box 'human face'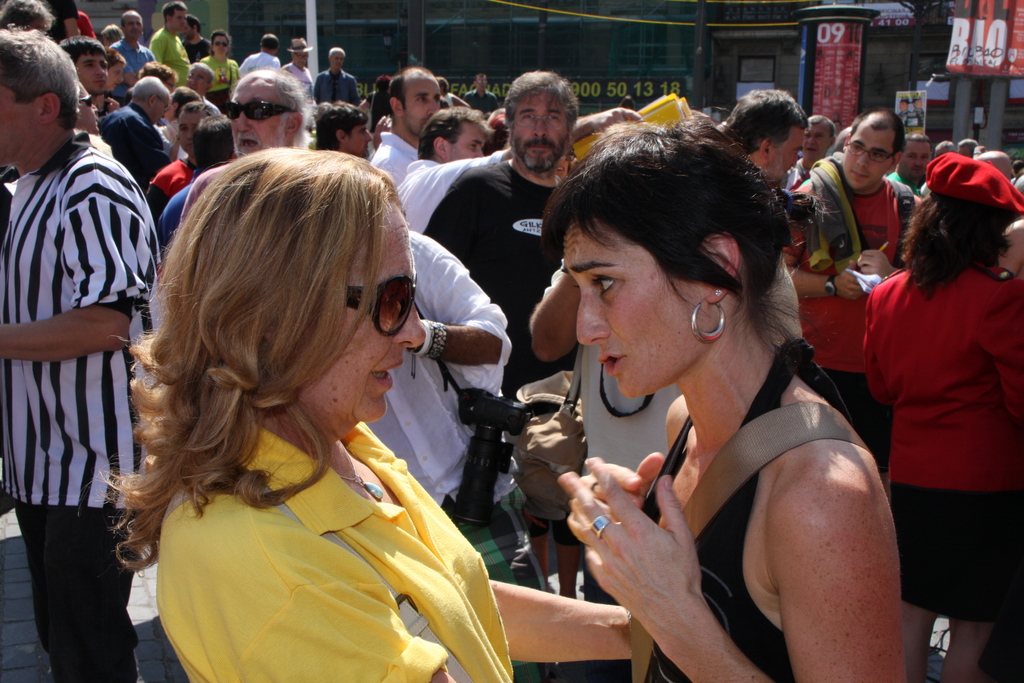
<box>512,89,572,179</box>
